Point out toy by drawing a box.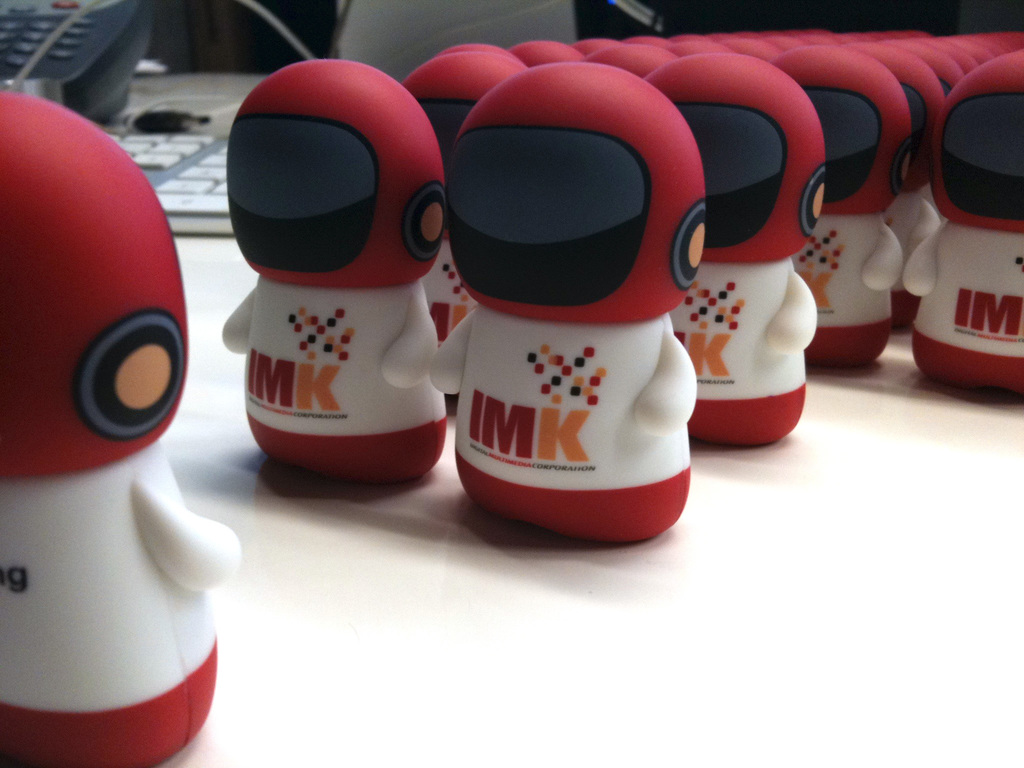
bbox=(644, 56, 827, 445).
